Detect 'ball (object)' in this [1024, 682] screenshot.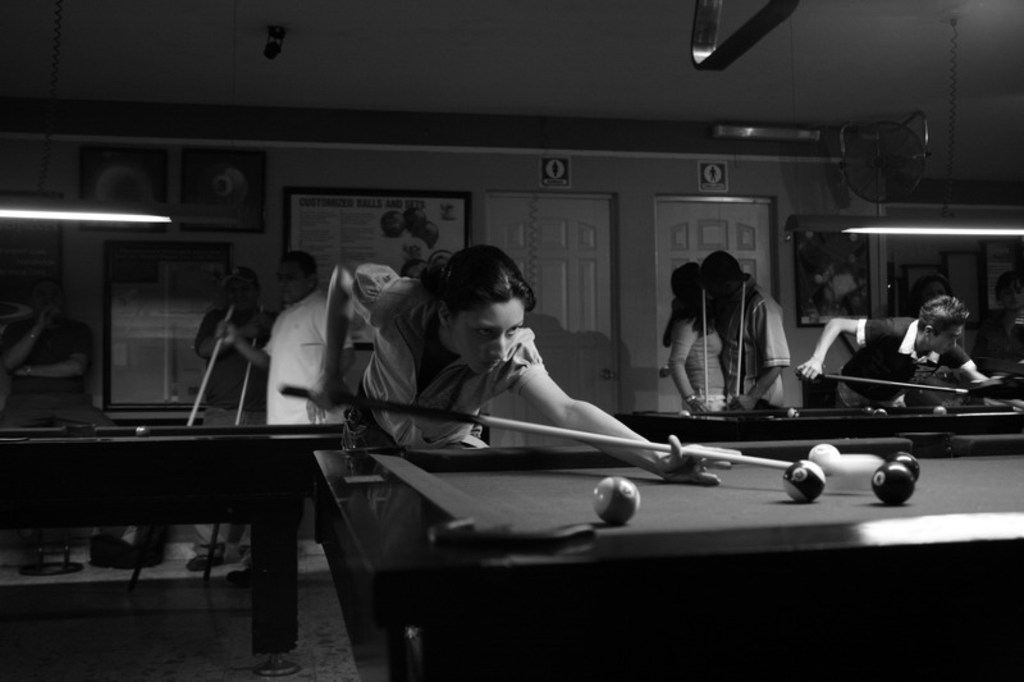
Detection: (x1=810, y1=445, x2=836, y2=472).
